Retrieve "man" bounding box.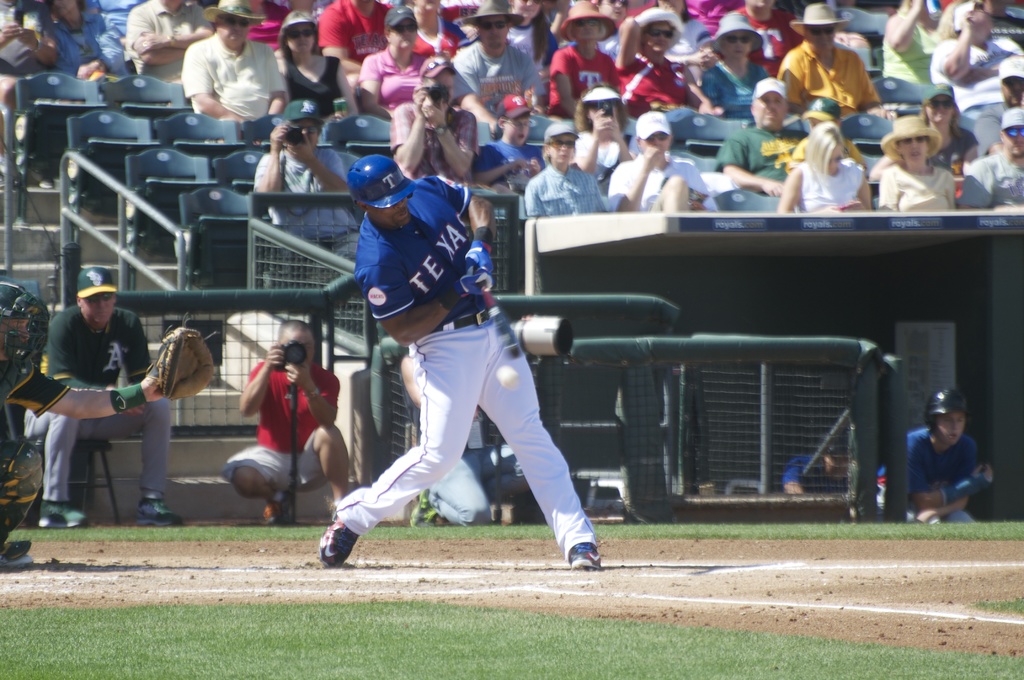
Bounding box: pyautogui.locateOnScreen(317, 155, 602, 575).
